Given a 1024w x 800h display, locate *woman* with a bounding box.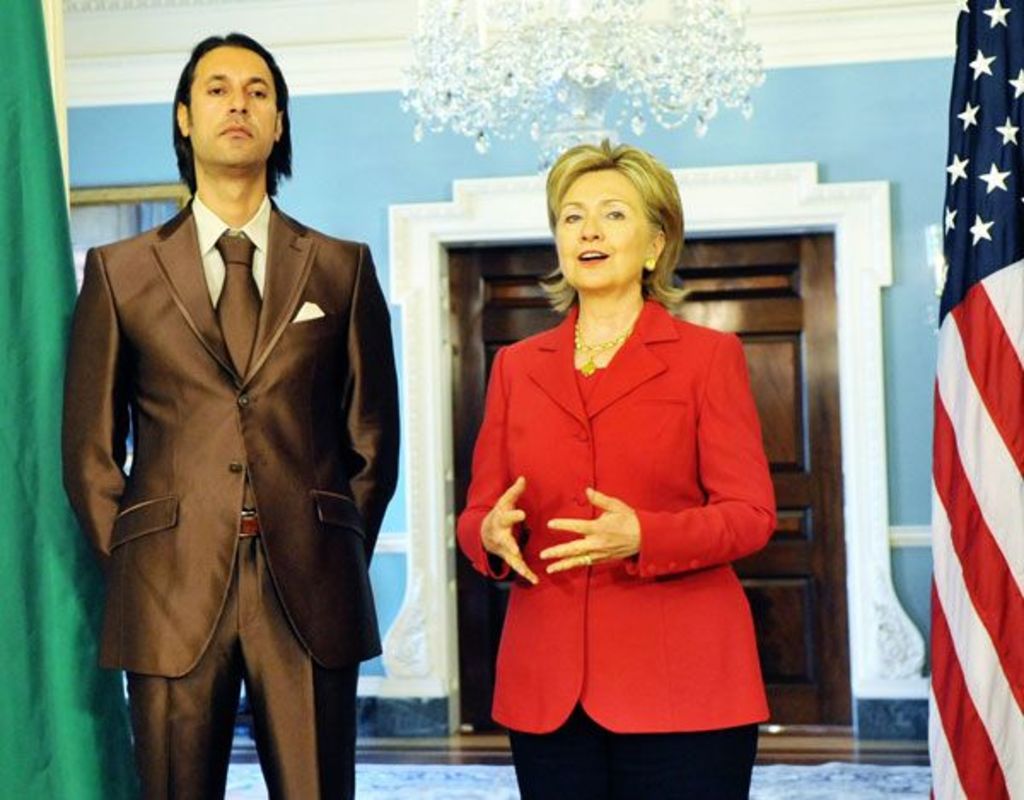
Located: crop(457, 142, 778, 798).
